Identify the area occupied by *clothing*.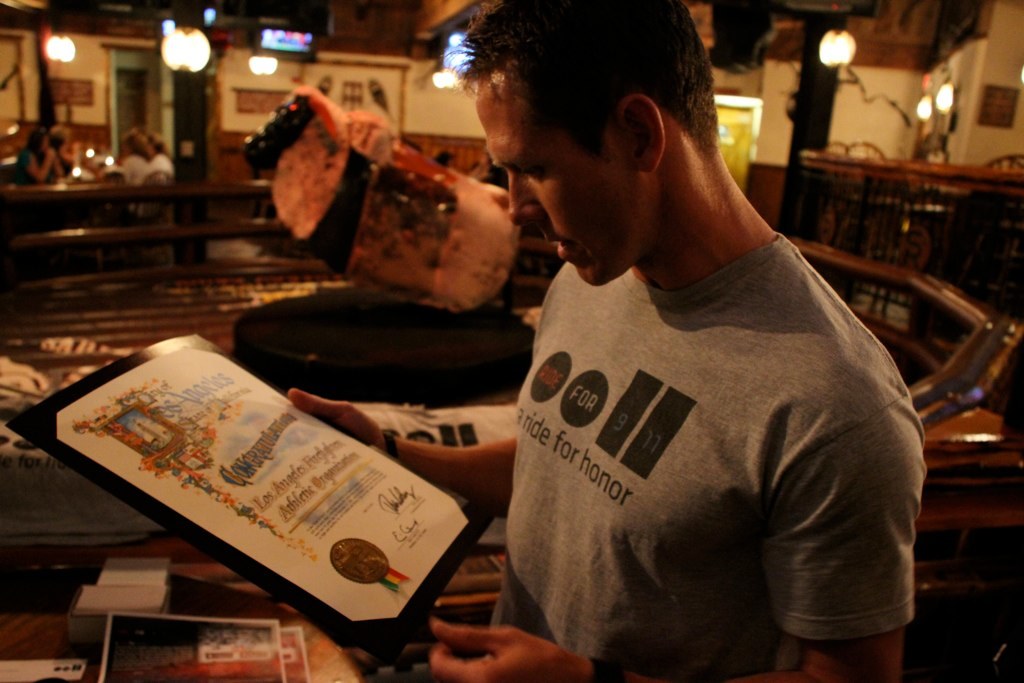
Area: x1=125, y1=144, x2=173, y2=179.
